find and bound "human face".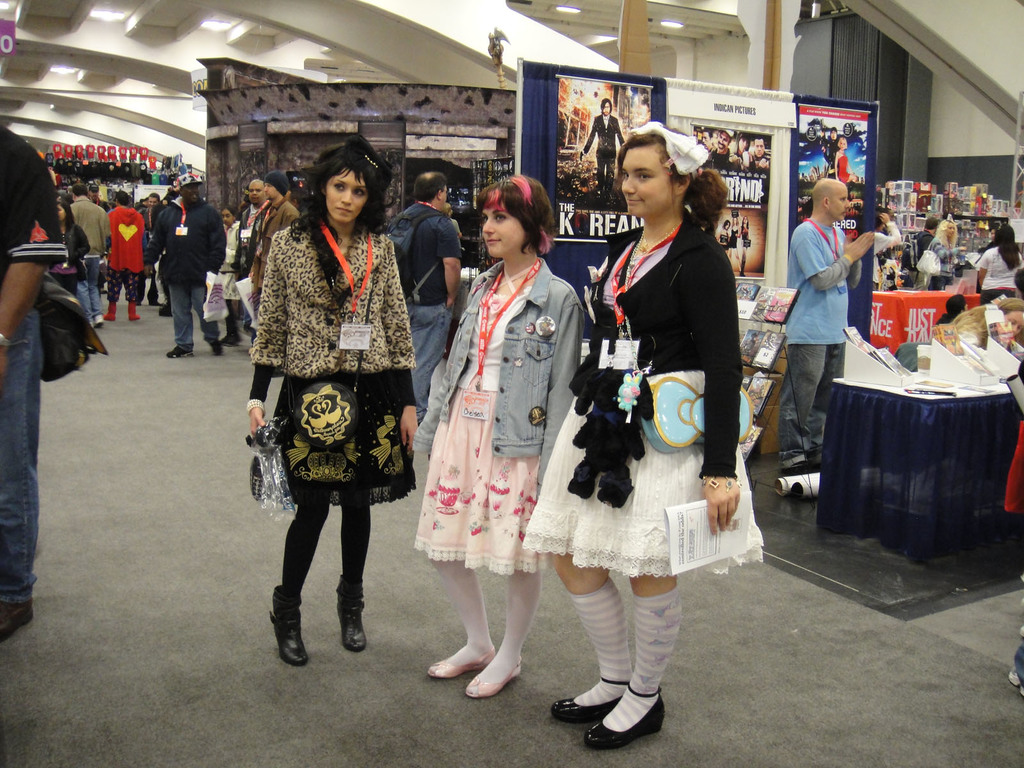
Bound: pyautogui.locateOnScreen(245, 179, 258, 212).
